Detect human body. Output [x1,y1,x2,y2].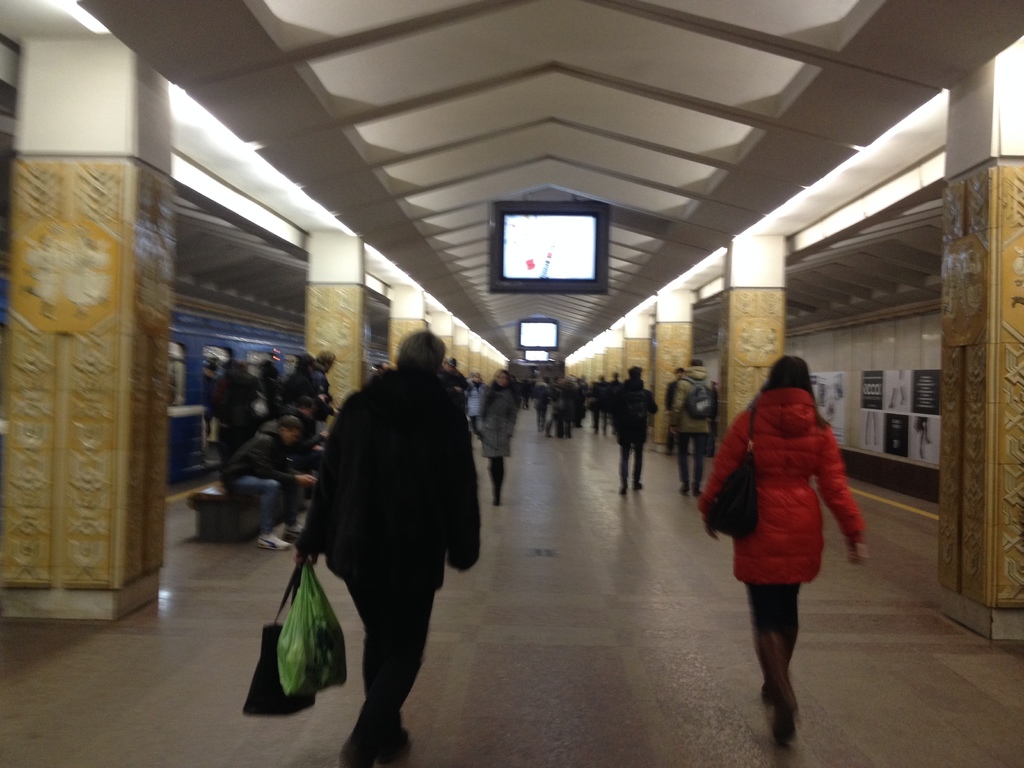
[476,371,513,507].
